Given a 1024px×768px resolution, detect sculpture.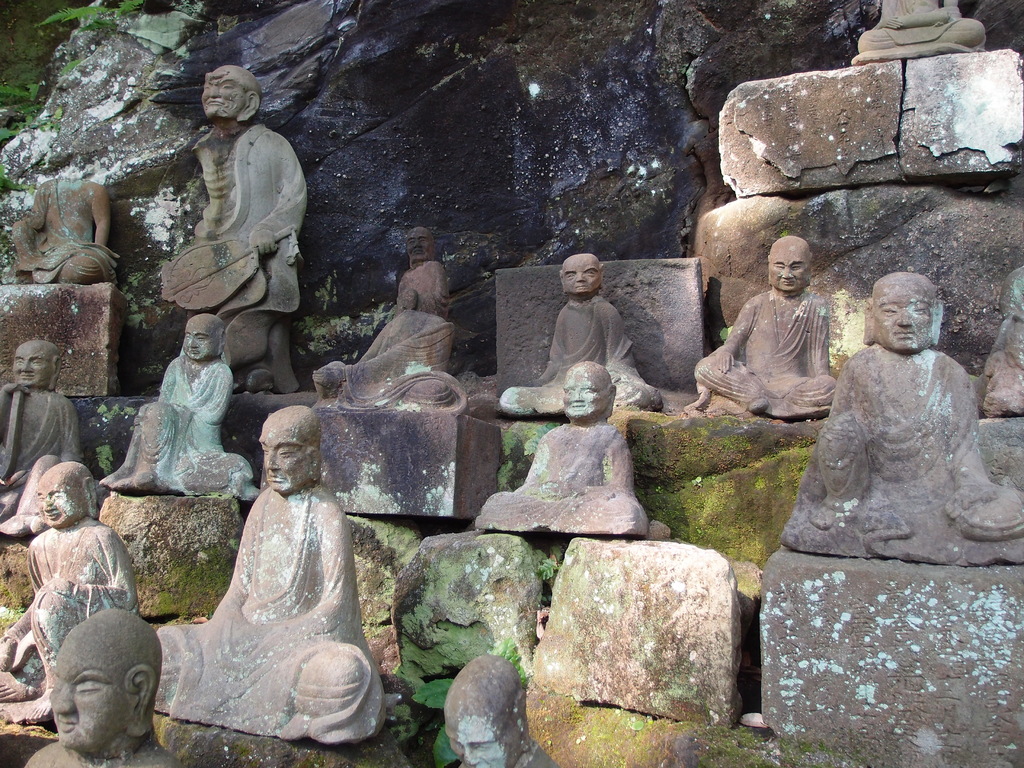
locate(145, 404, 385, 754).
